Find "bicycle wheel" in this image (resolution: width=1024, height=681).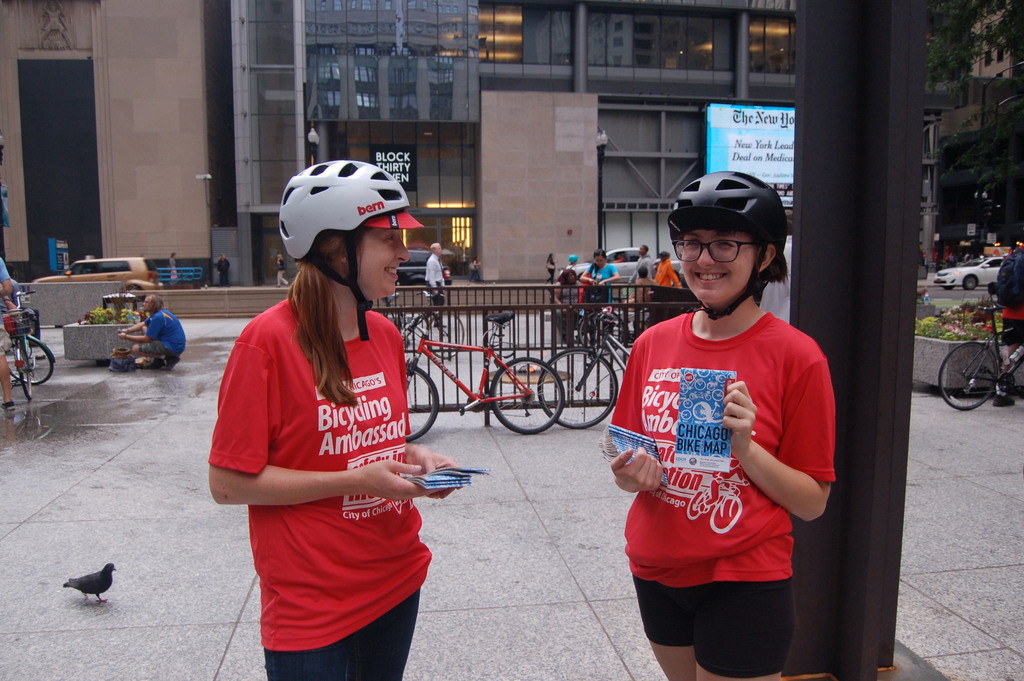
493:367:579:431.
